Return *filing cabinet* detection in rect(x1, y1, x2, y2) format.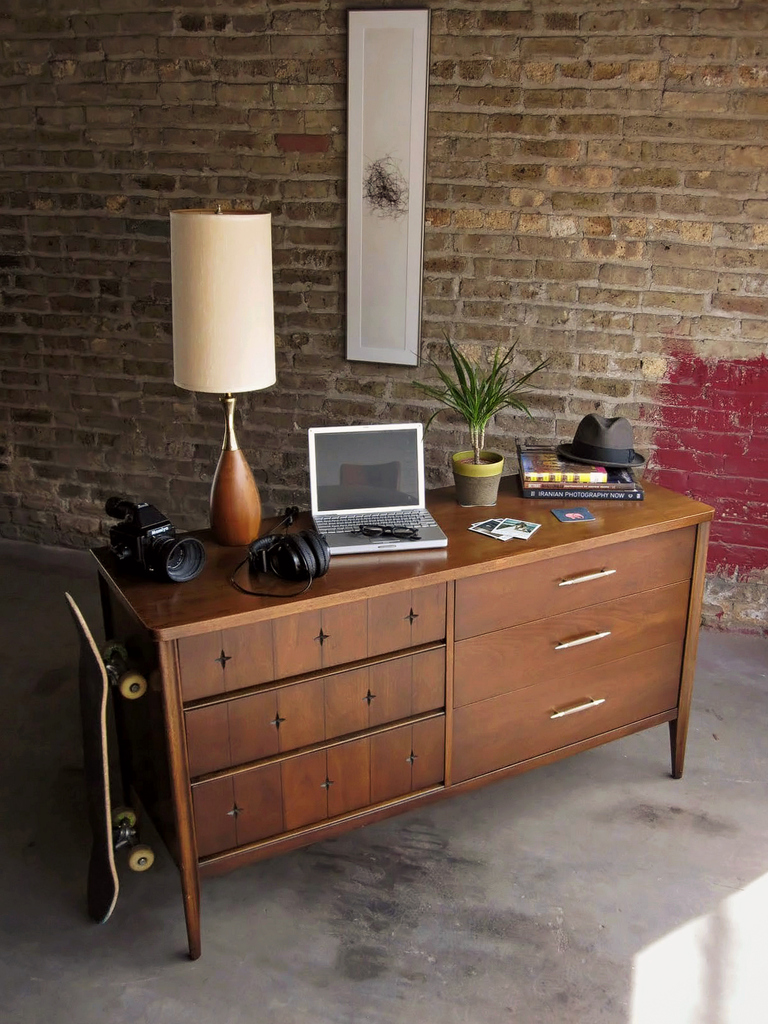
rect(147, 512, 642, 956).
